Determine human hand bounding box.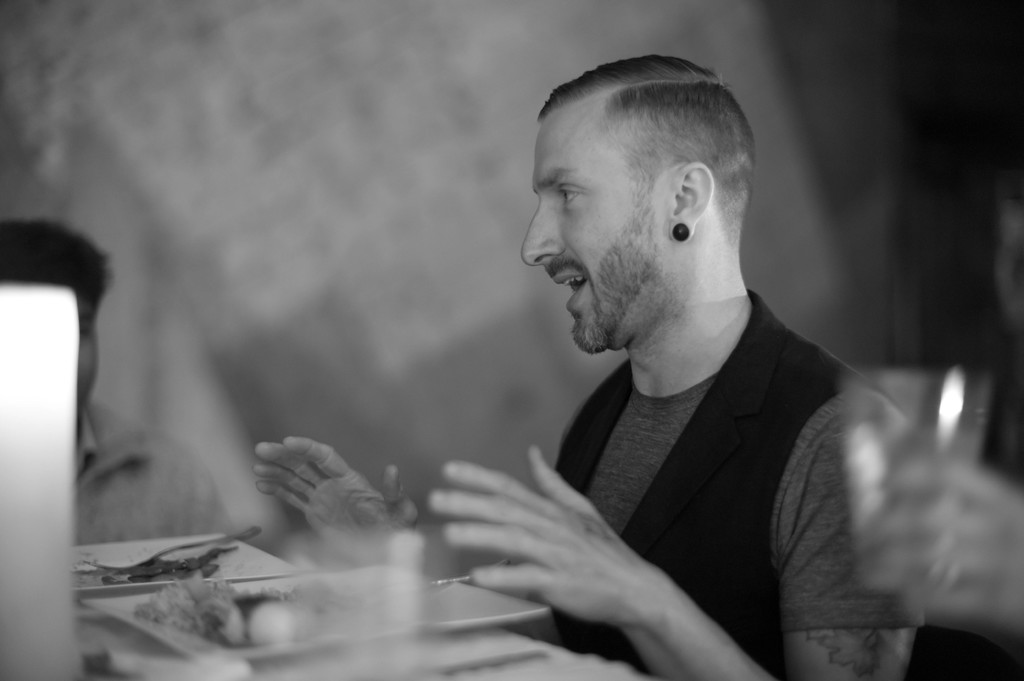
Determined: x1=252, y1=435, x2=420, y2=561.
